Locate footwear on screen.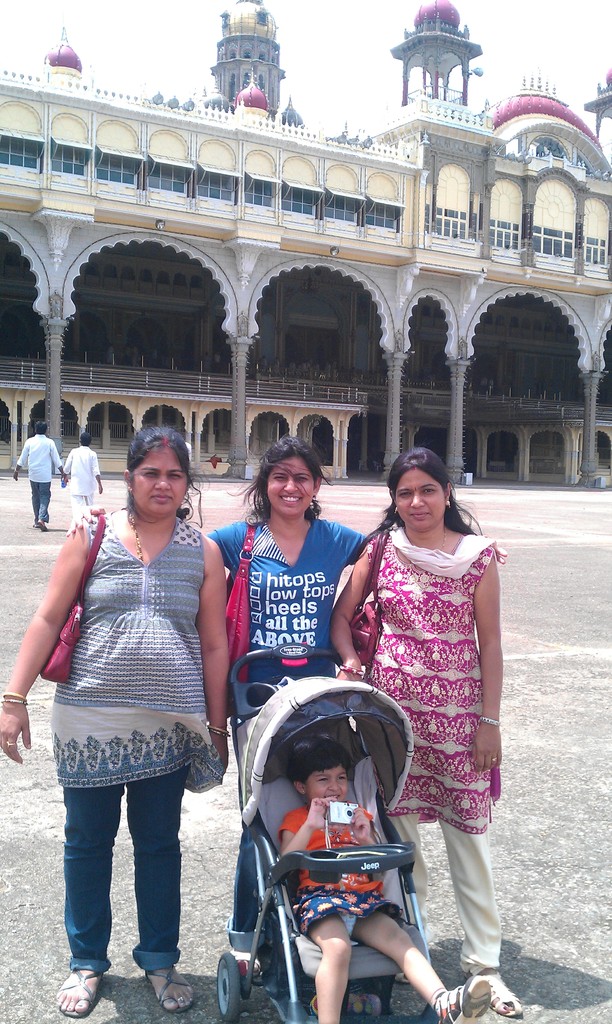
On screen at bbox(145, 963, 192, 1020).
